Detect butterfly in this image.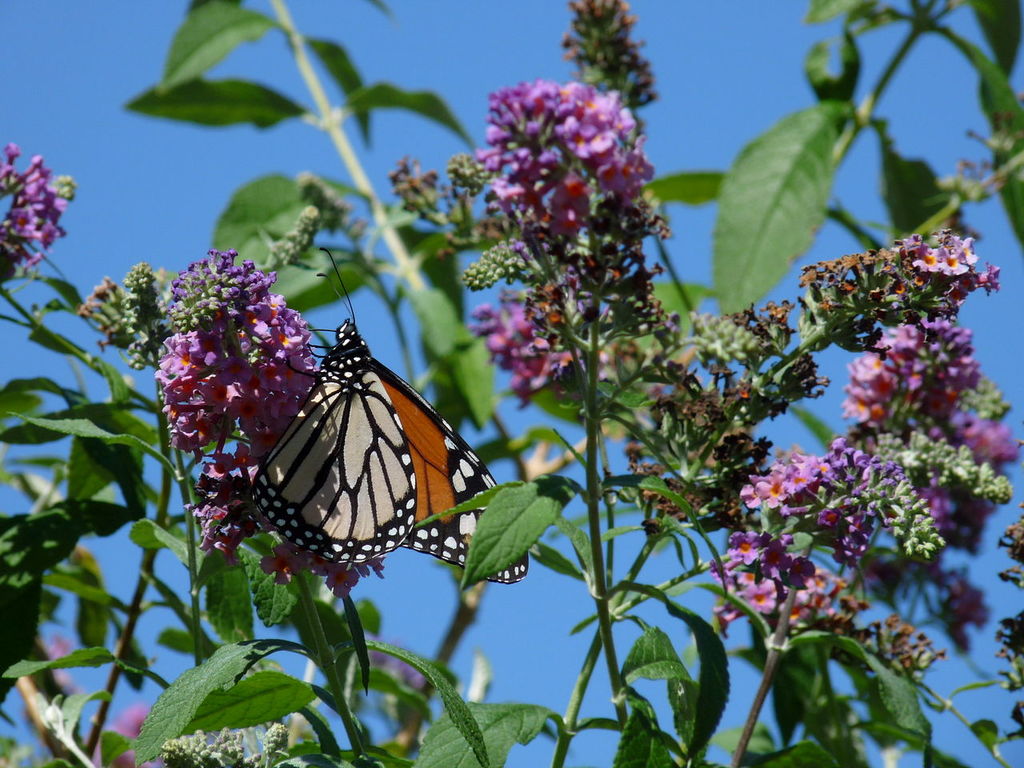
Detection: 246,247,530,584.
